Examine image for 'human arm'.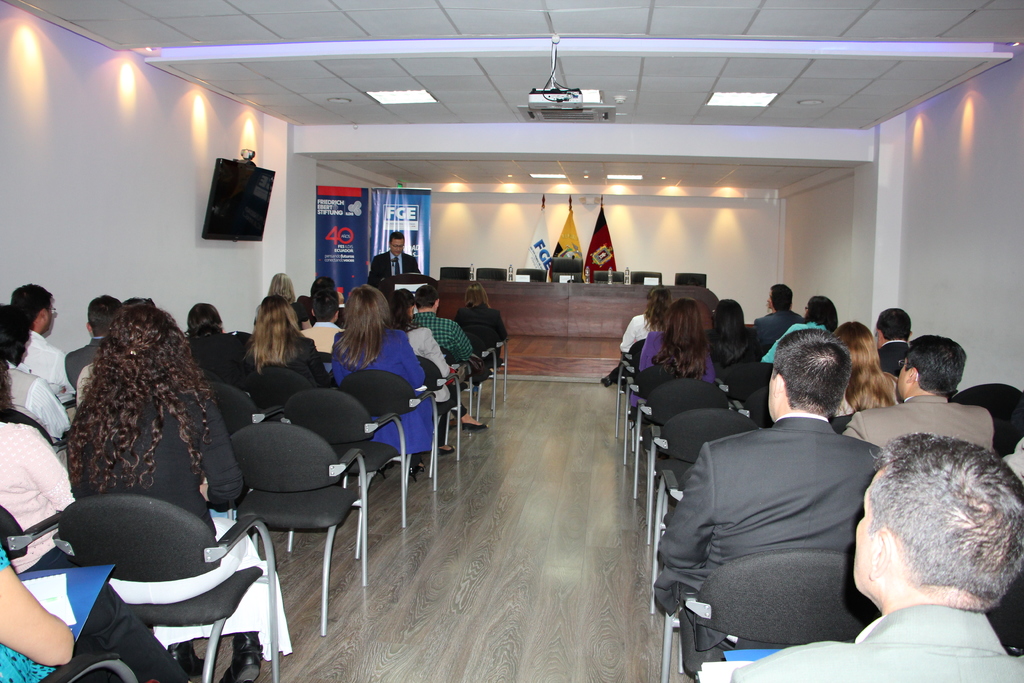
Examination result: 730 649 814 682.
